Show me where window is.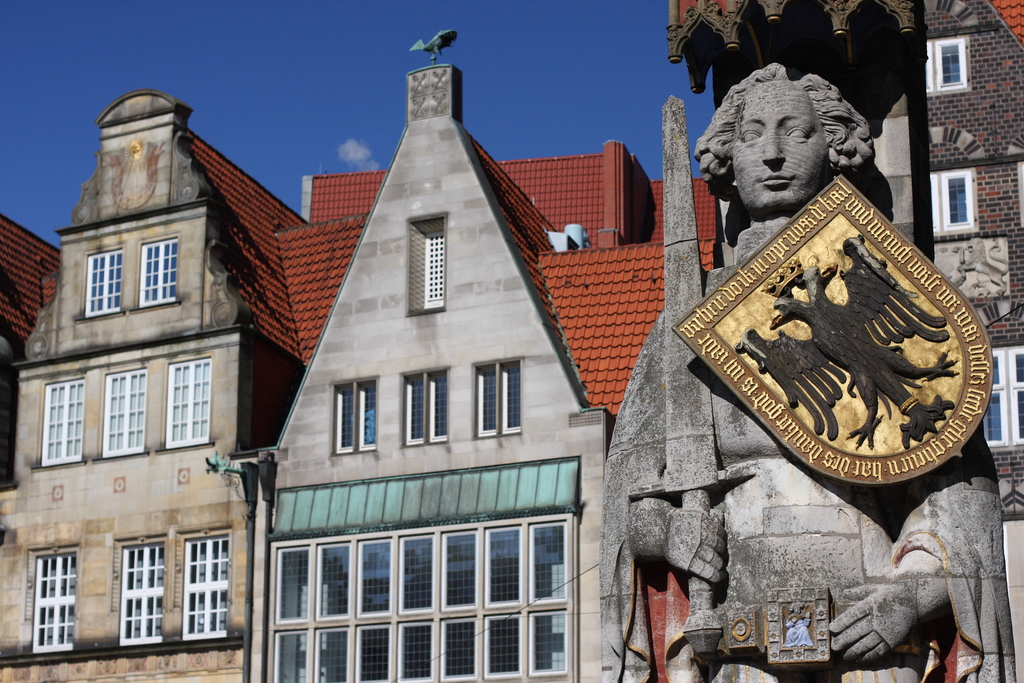
window is at 525, 520, 566, 598.
